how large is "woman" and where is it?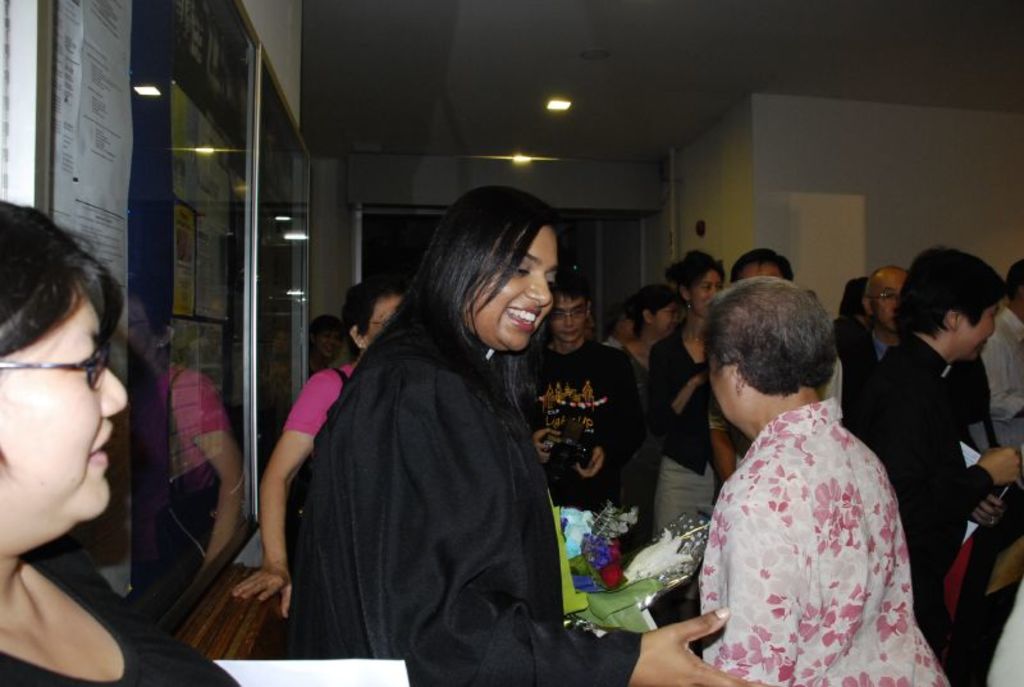
Bounding box: x1=657 y1=248 x2=732 y2=627.
